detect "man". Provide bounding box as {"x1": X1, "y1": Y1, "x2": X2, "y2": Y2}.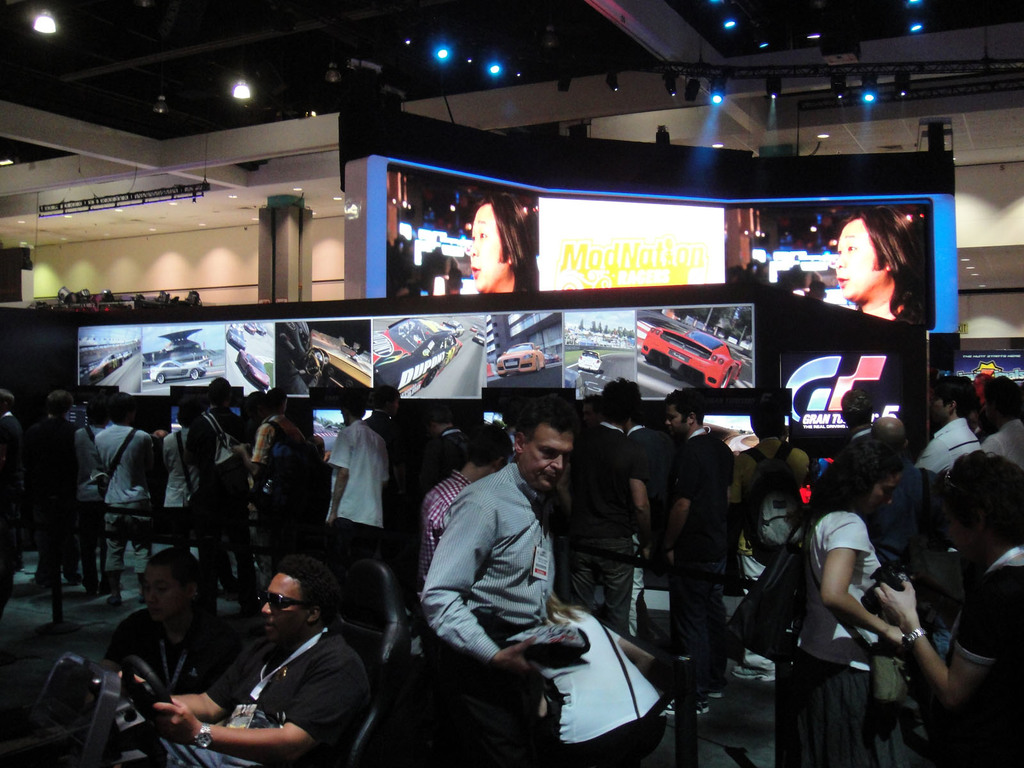
{"x1": 422, "y1": 425, "x2": 512, "y2": 586}.
